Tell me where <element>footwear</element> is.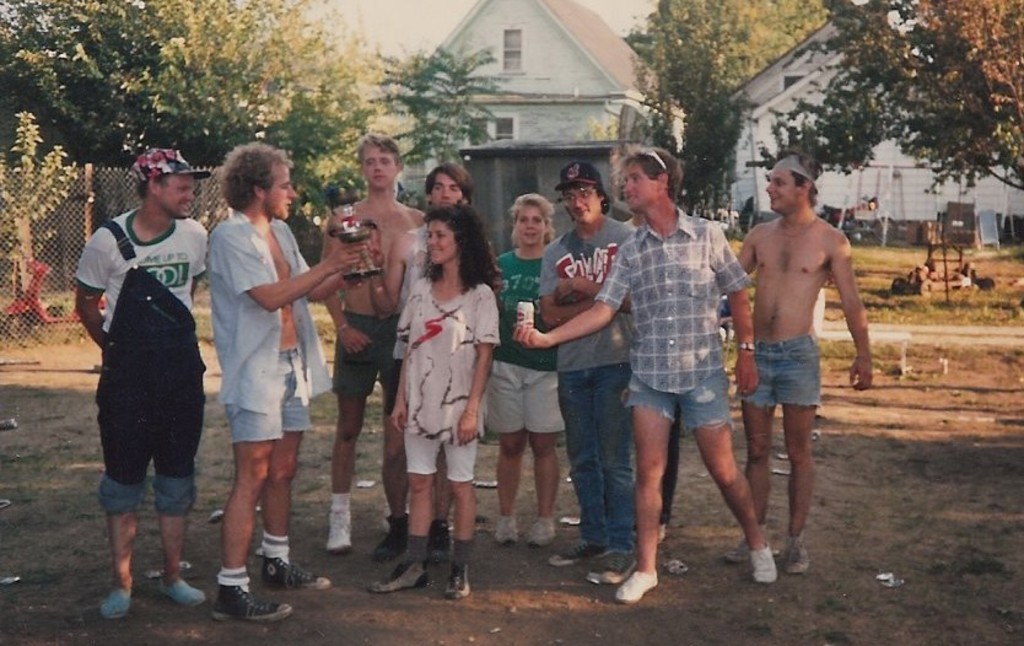
<element>footwear</element> is at (220,582,286,620).
